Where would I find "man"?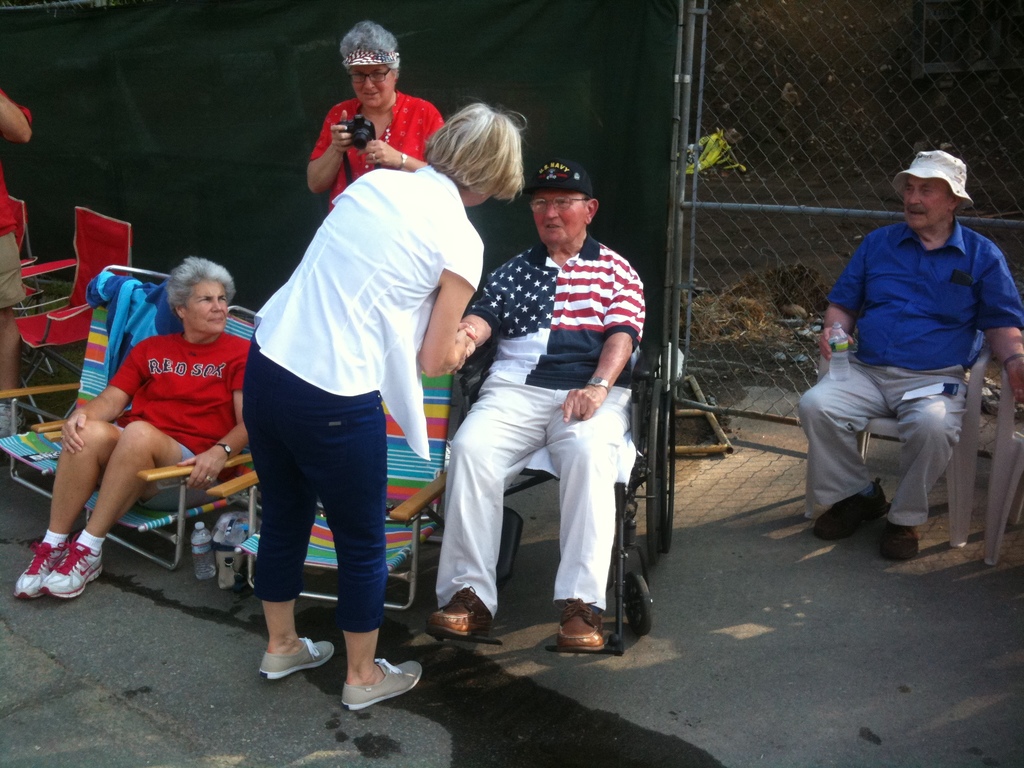
At bbox=(792, 145, 1005, 584).
